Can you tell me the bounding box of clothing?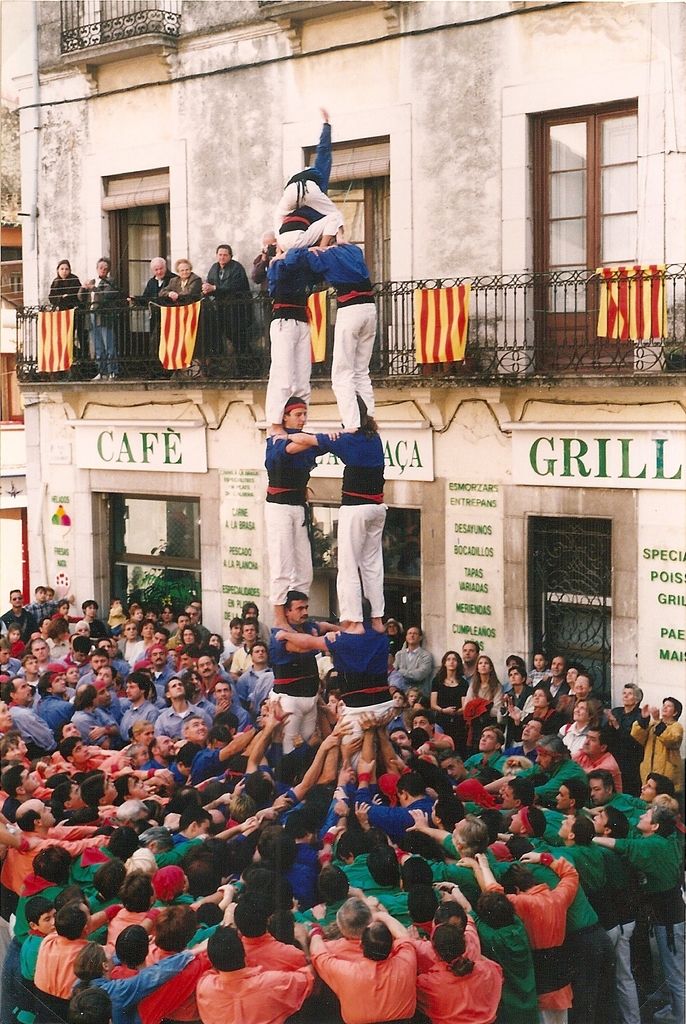
locate(315, 122, 333, 190).
